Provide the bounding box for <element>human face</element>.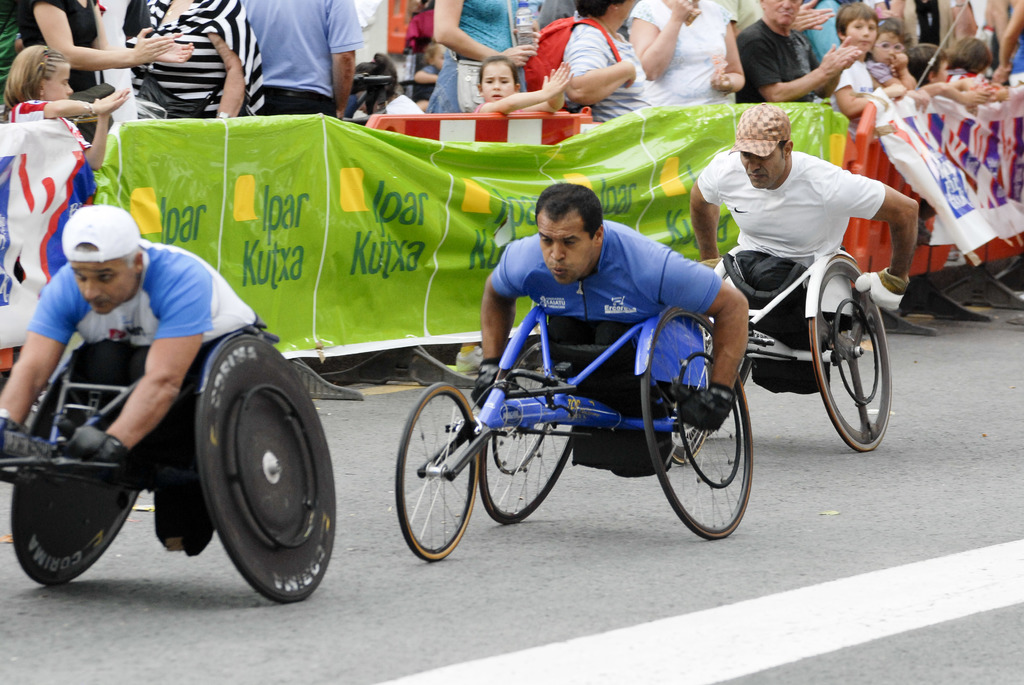
39/59/70/102.
